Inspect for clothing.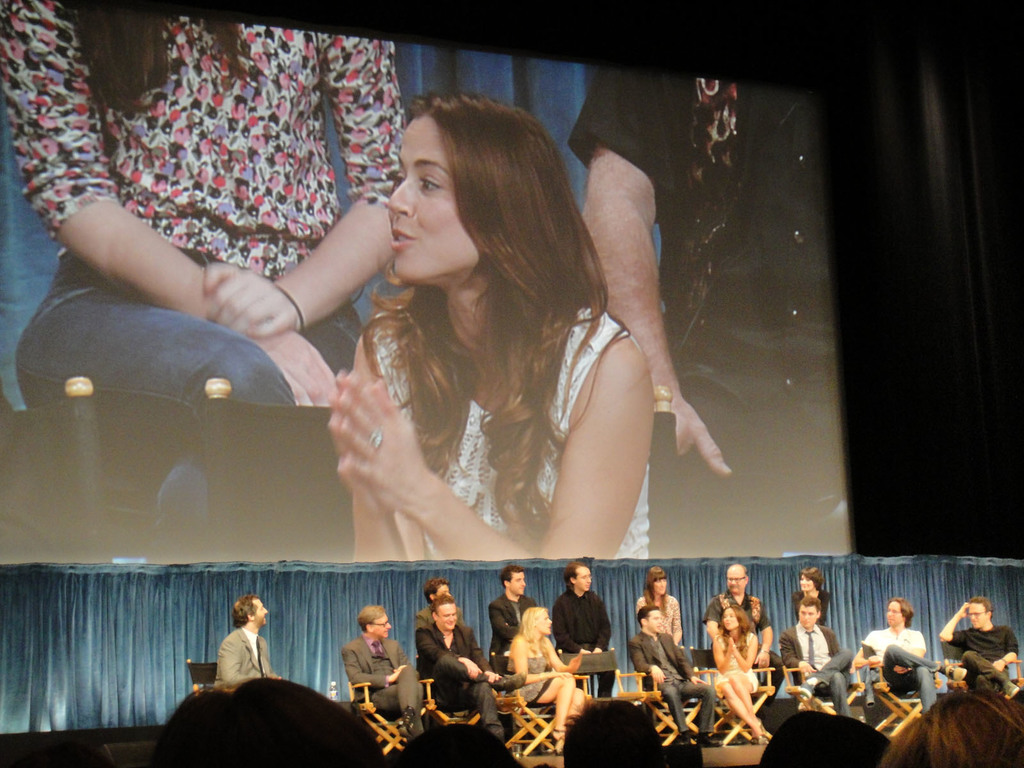
Inspection: (x1=502, y1=657, x2=551, y2=710).
